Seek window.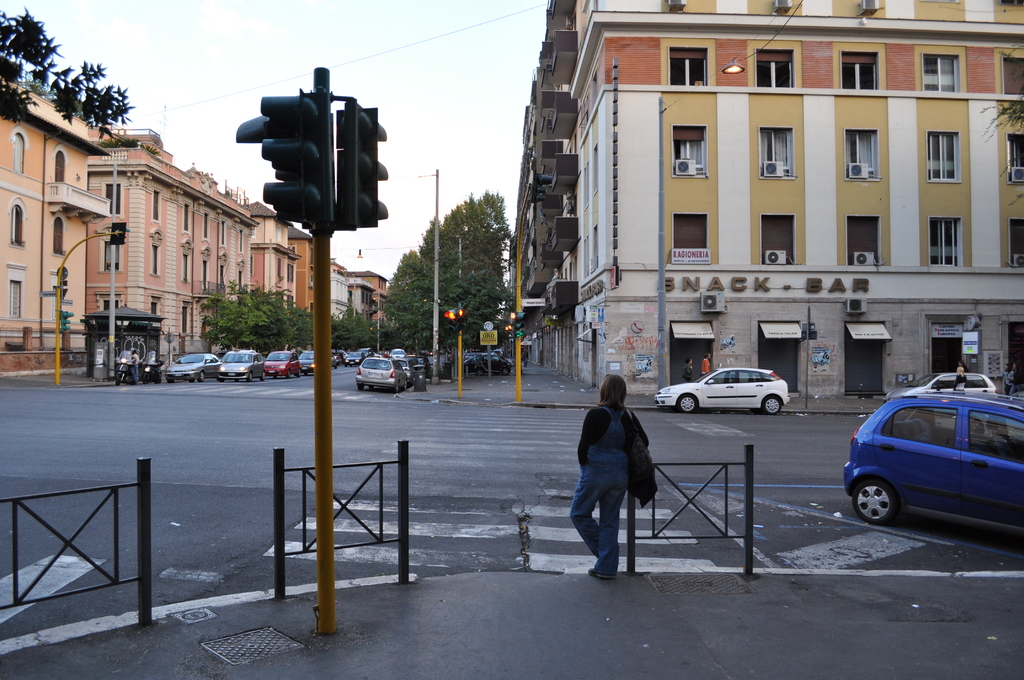
bbox(184, 243, 190, 282).
